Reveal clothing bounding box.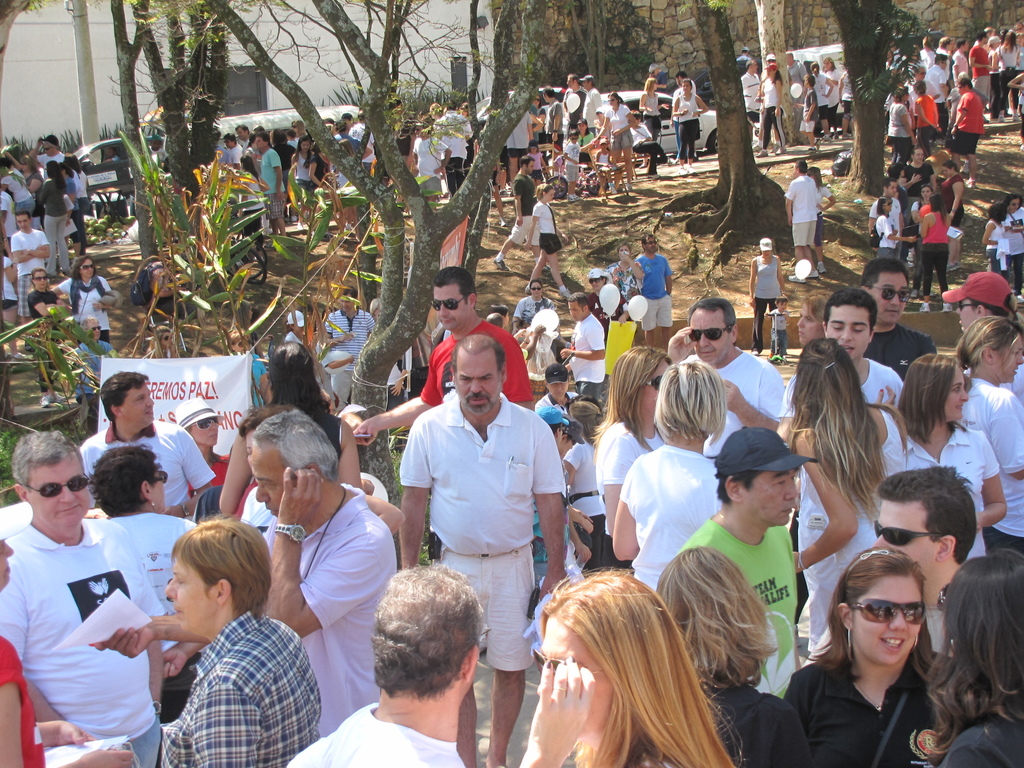
Revealed: 749, 237, 781, 348.
